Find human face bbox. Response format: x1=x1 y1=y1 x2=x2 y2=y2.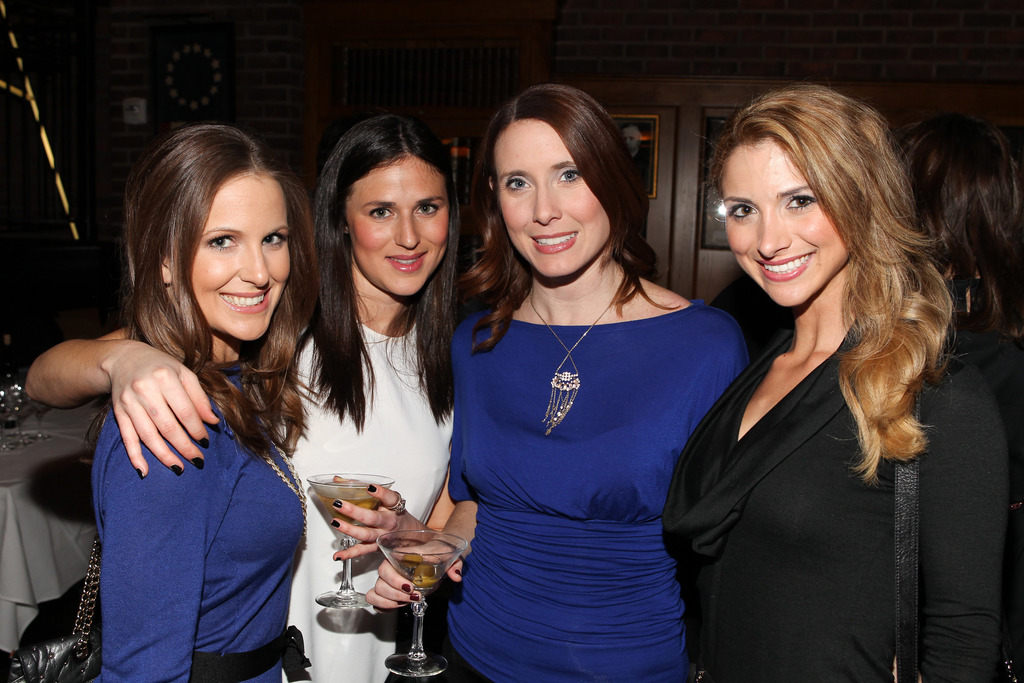
x1=726 y1=136 x2=845 y2=304.
